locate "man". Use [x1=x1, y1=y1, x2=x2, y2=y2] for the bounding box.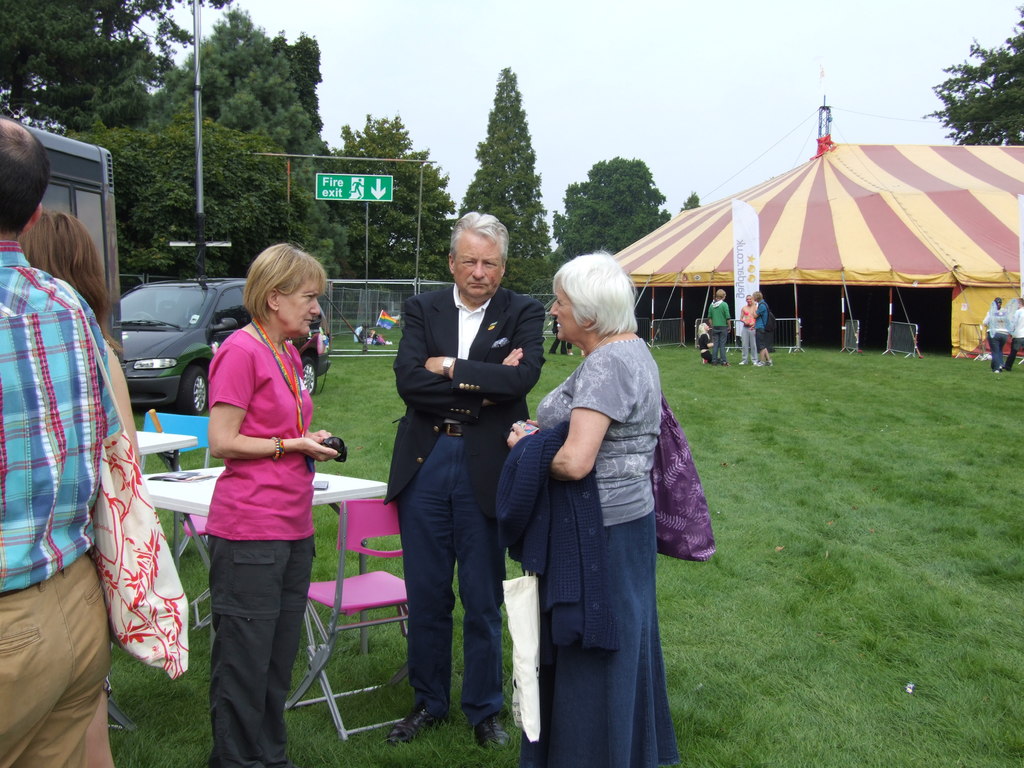
[x1=1001, y1=296, x2=1023, y2=372].
